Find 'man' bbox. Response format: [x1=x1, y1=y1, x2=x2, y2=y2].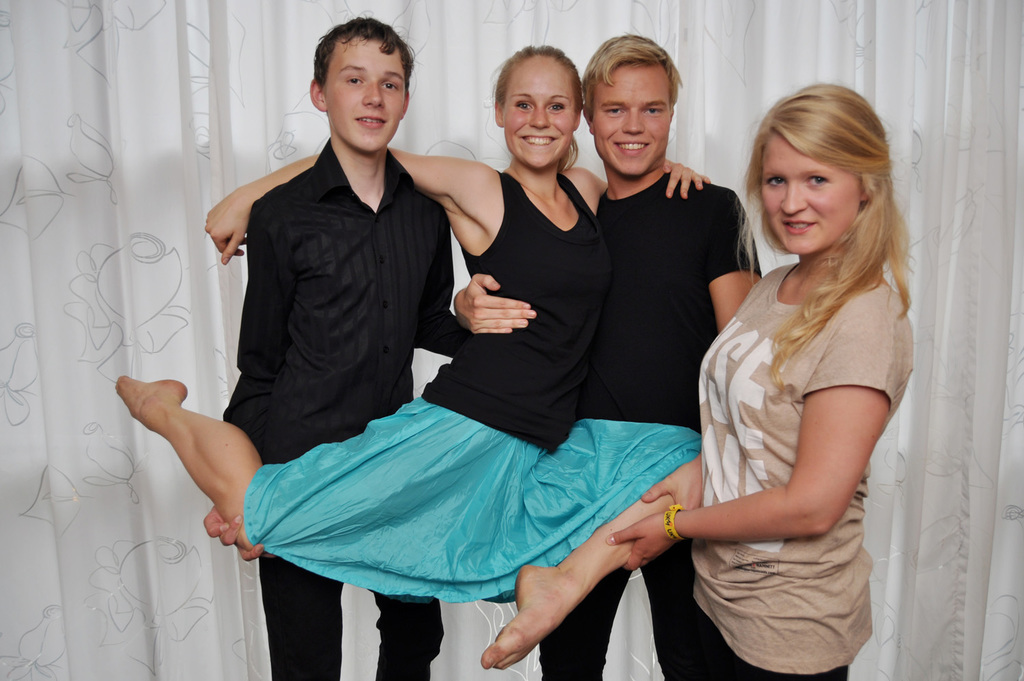
[x1=199, y1=29, x2=470, y2=552].
